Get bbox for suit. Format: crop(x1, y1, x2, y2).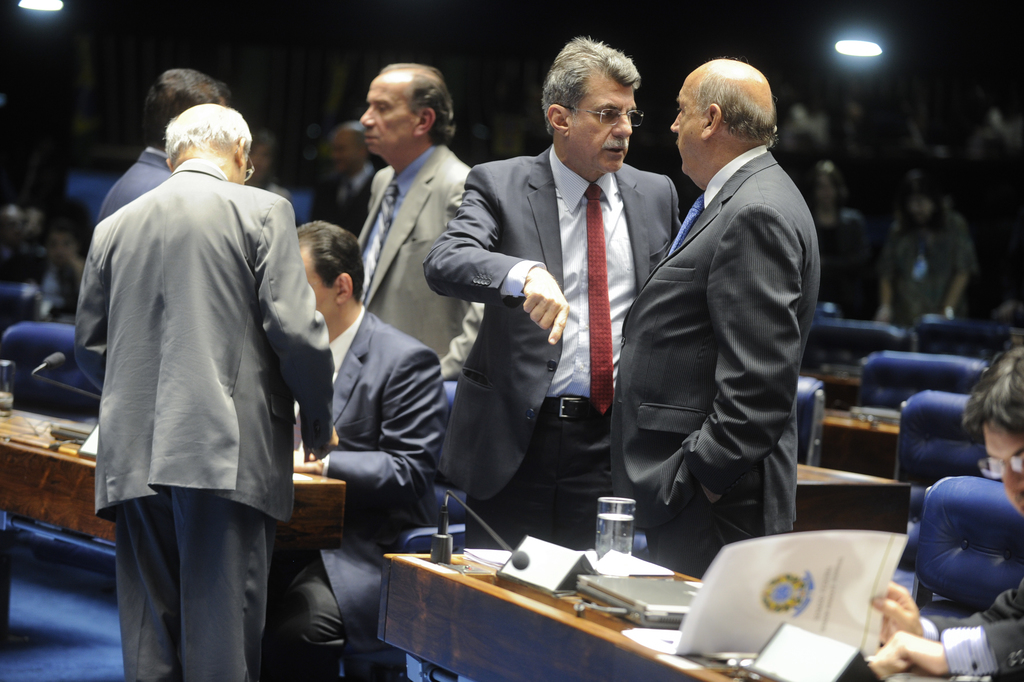
crop(268, 304, 448, 681).
